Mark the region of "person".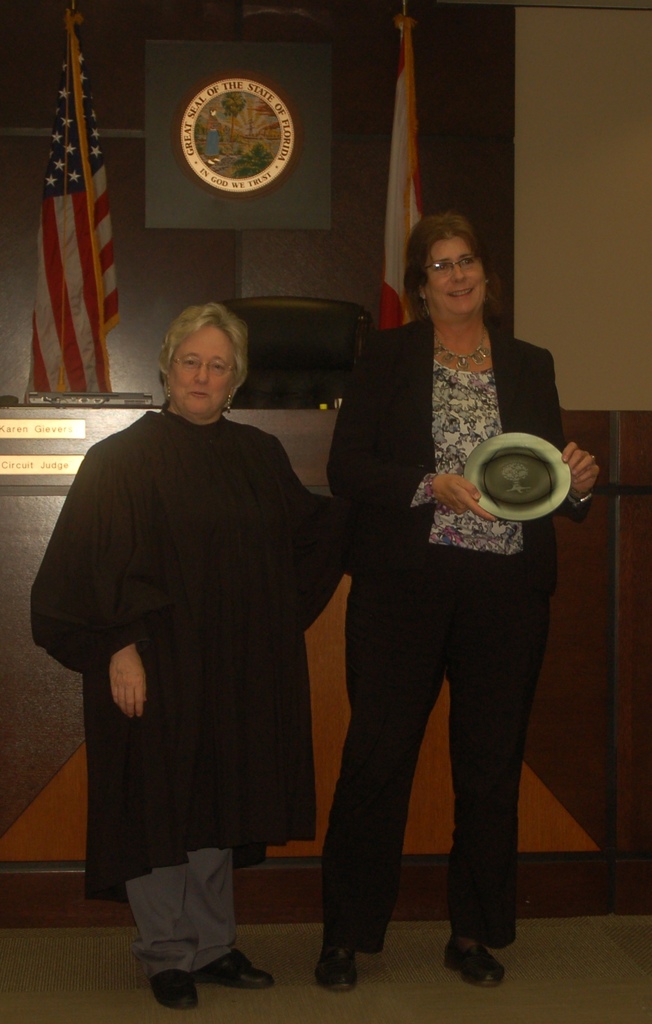
Region: (x1=324, y1=207, x2=601, y2=993).
